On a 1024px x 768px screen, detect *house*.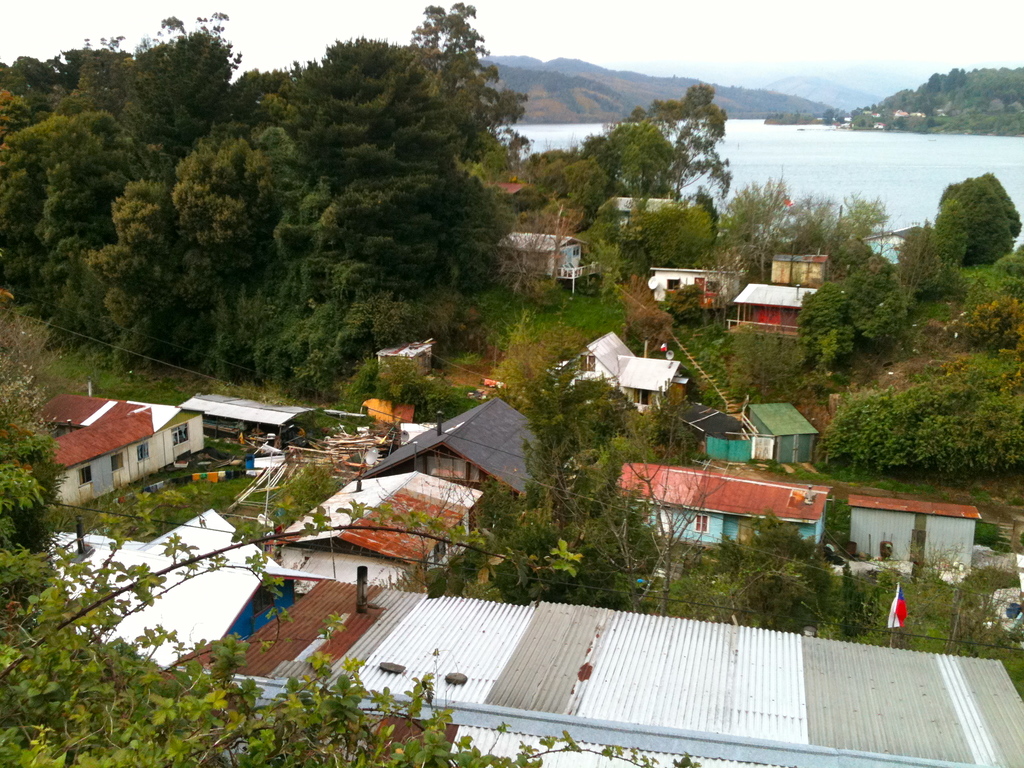
596:199:691:269.
